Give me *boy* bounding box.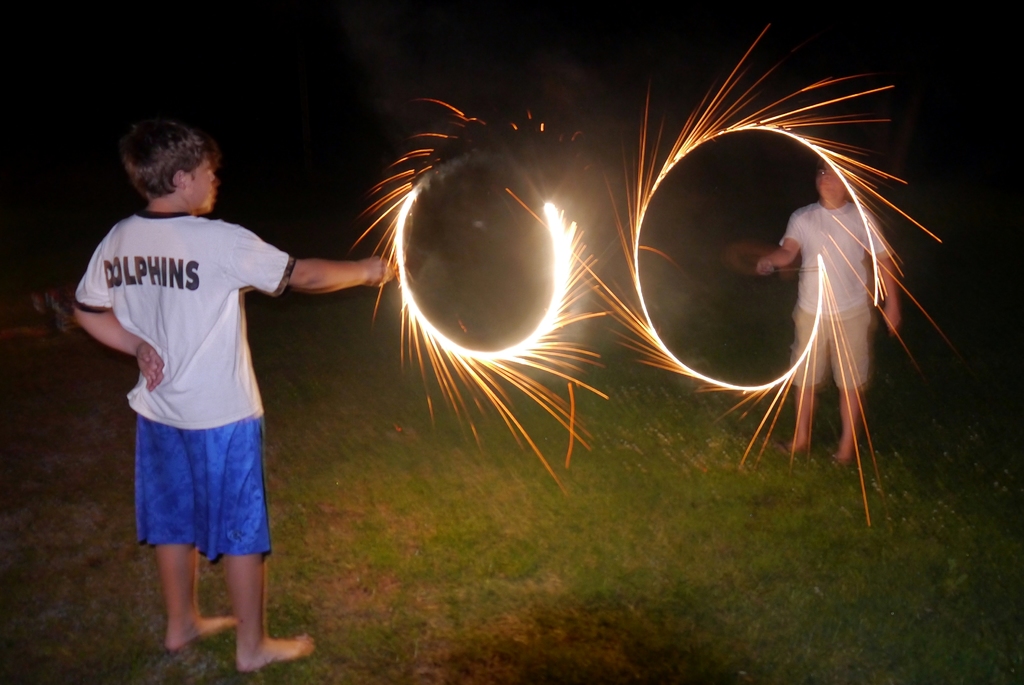
76,125,332,673.
